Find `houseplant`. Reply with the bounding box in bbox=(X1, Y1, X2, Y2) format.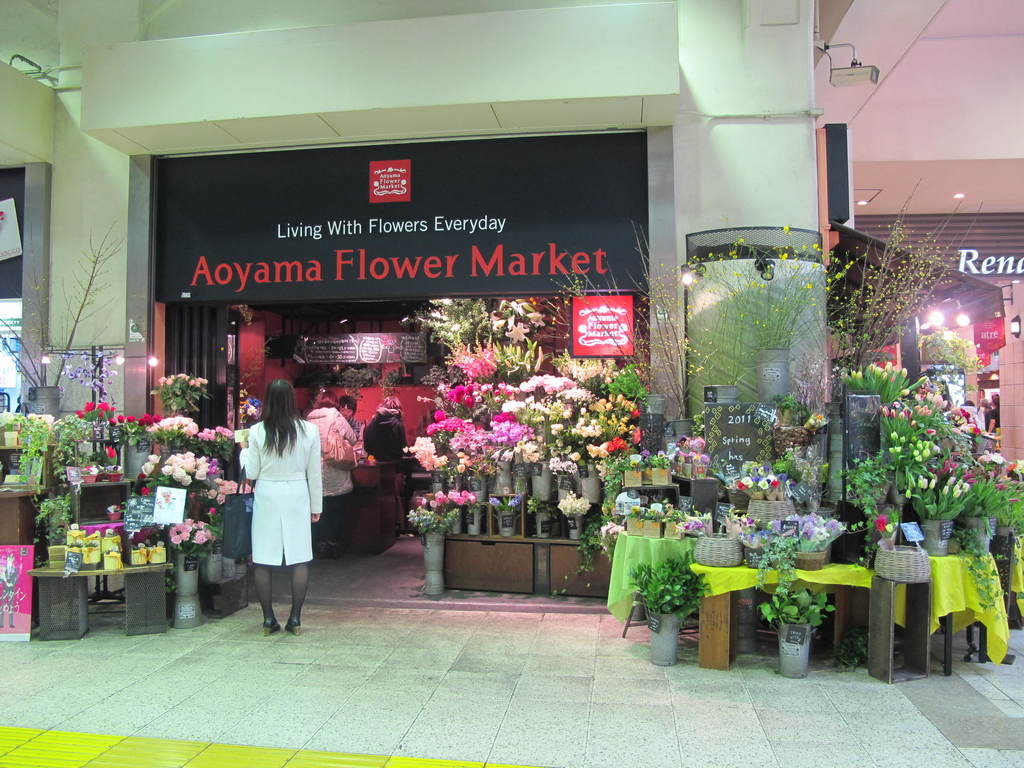
bbox=(647, 456, 682, 502).
